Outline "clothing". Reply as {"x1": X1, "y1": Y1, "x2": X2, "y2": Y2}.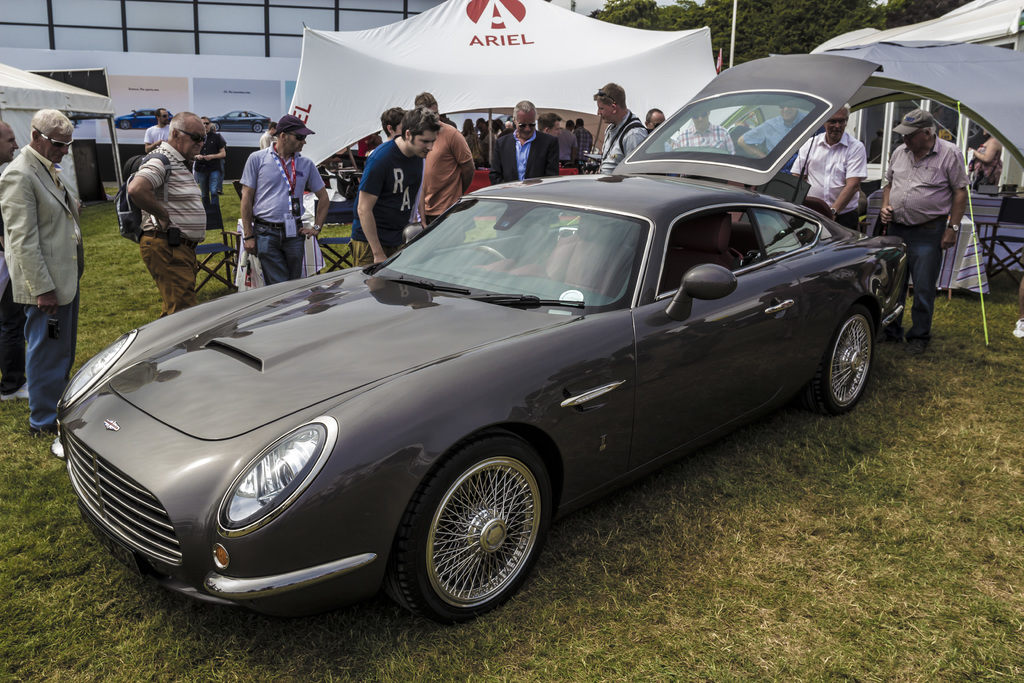
{"x1": 550, "y1": 122, "x2": 577, "y2": 164}.
